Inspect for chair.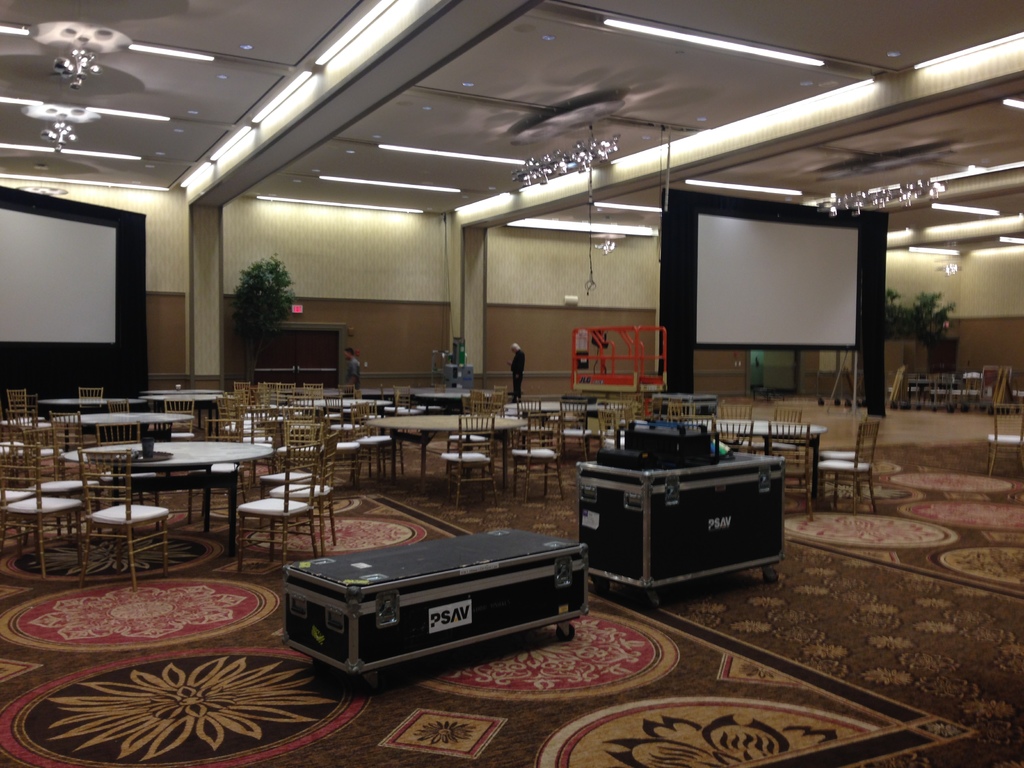
Inspection: (left=268, top=436, right=334, bottom=553).
